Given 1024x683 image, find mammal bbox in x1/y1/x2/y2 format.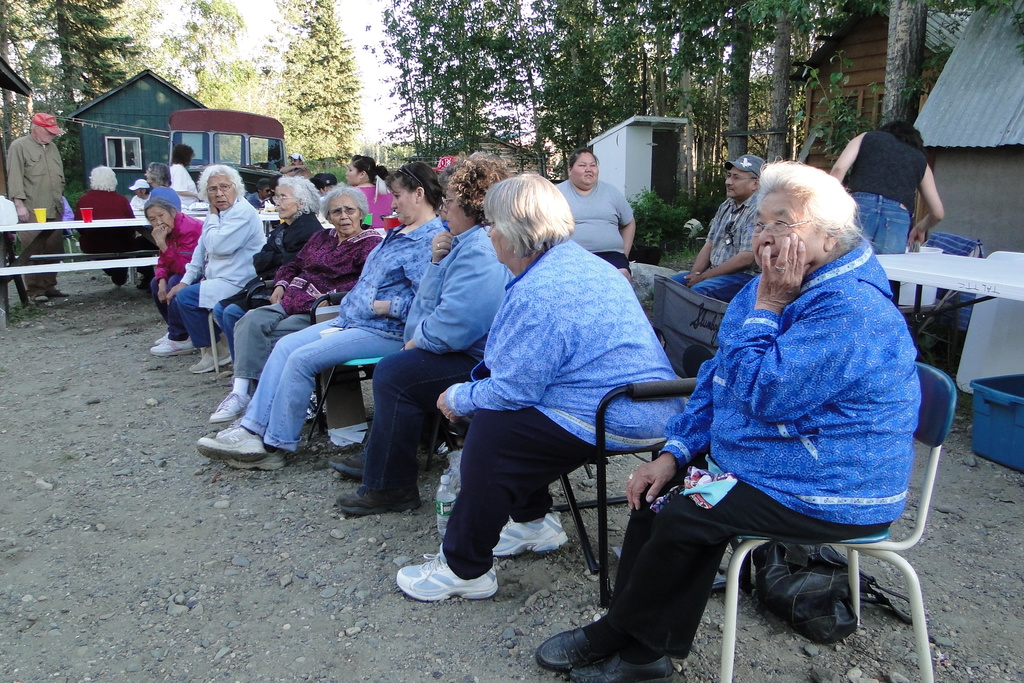
828/120/948/313.
